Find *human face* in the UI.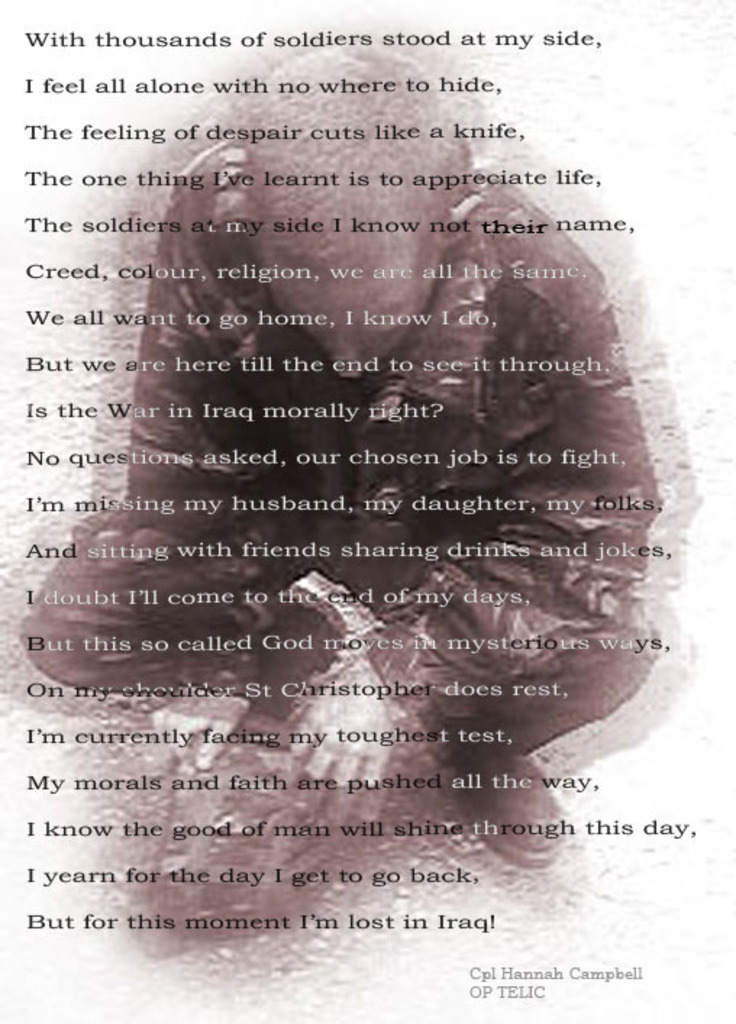
UI element at {"x1": 285, "y1": 262, "x2": 422, "y2": 378}.
